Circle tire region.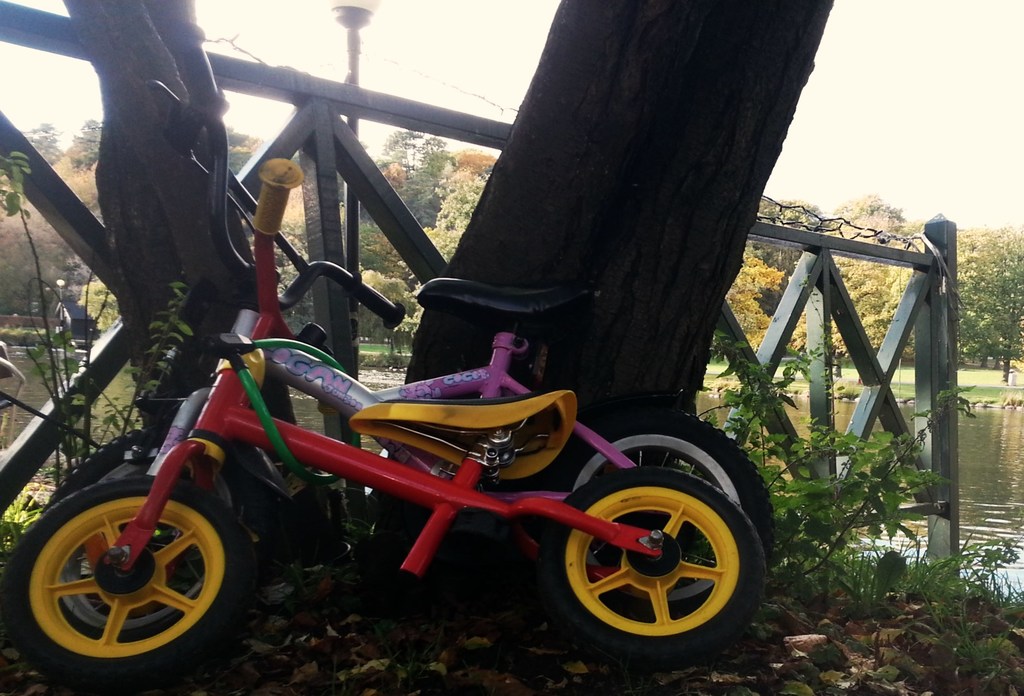
Region: <box>42,428,214,630</box>.
